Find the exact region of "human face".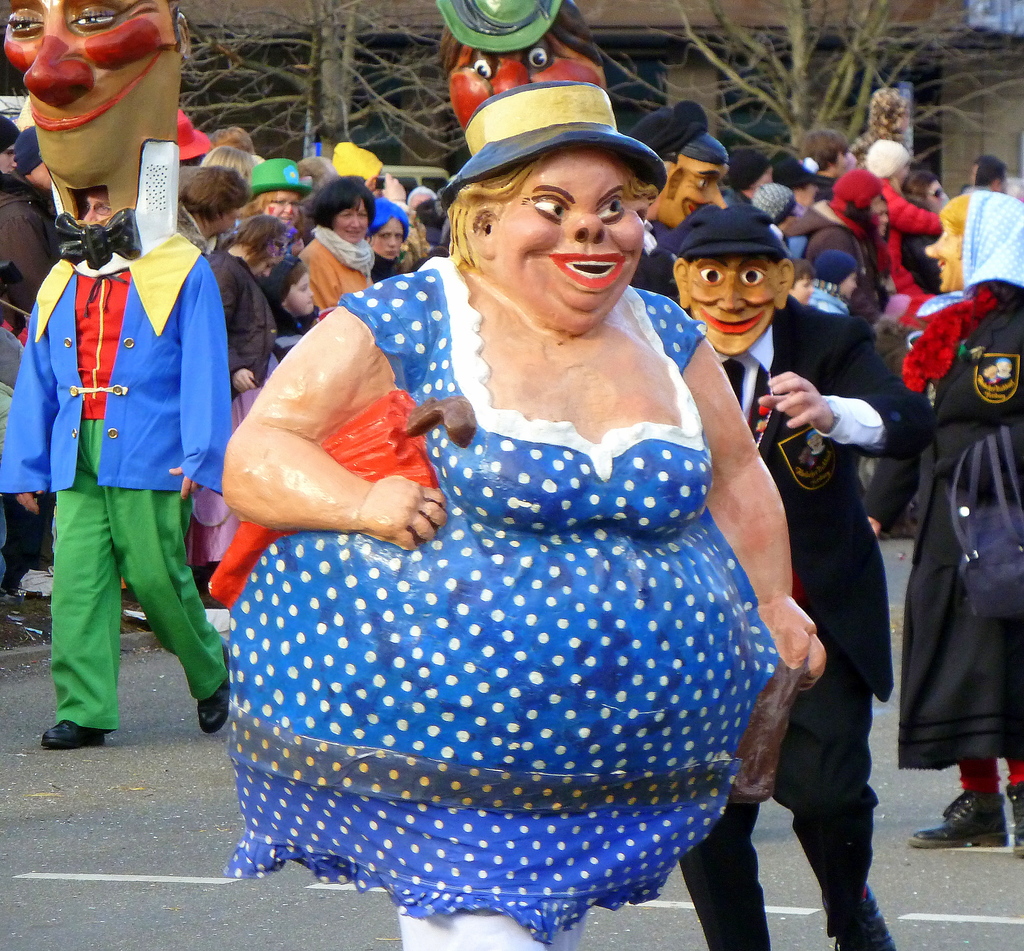
Exact region: bbox=(0, 143, 20, 173).
